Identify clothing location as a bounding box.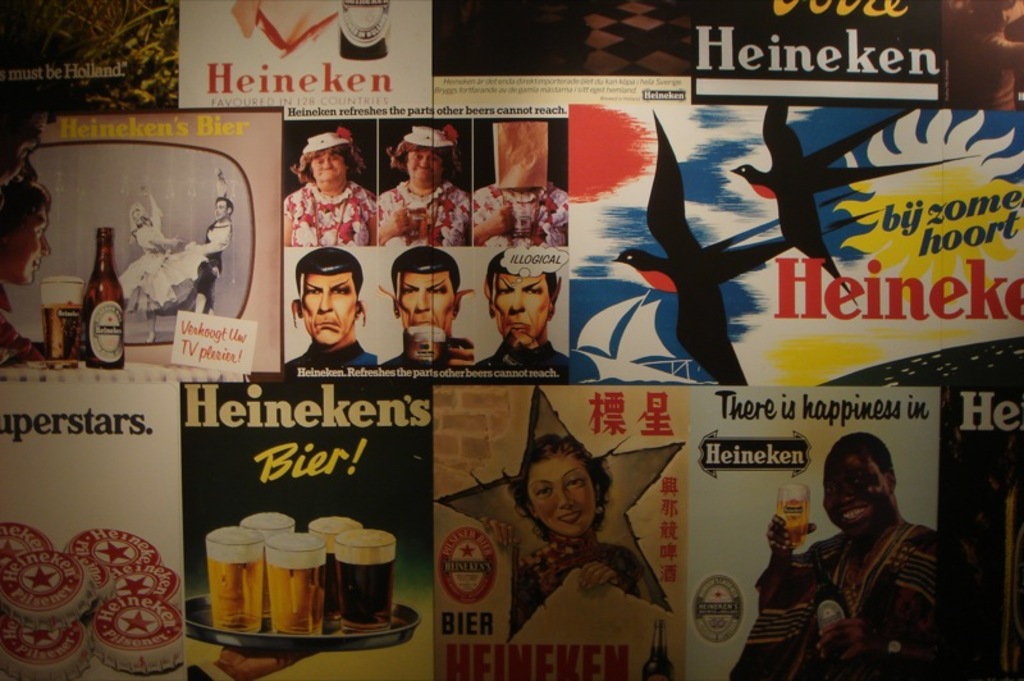
(x1=282, y1=338, x2=381, y2=373).
